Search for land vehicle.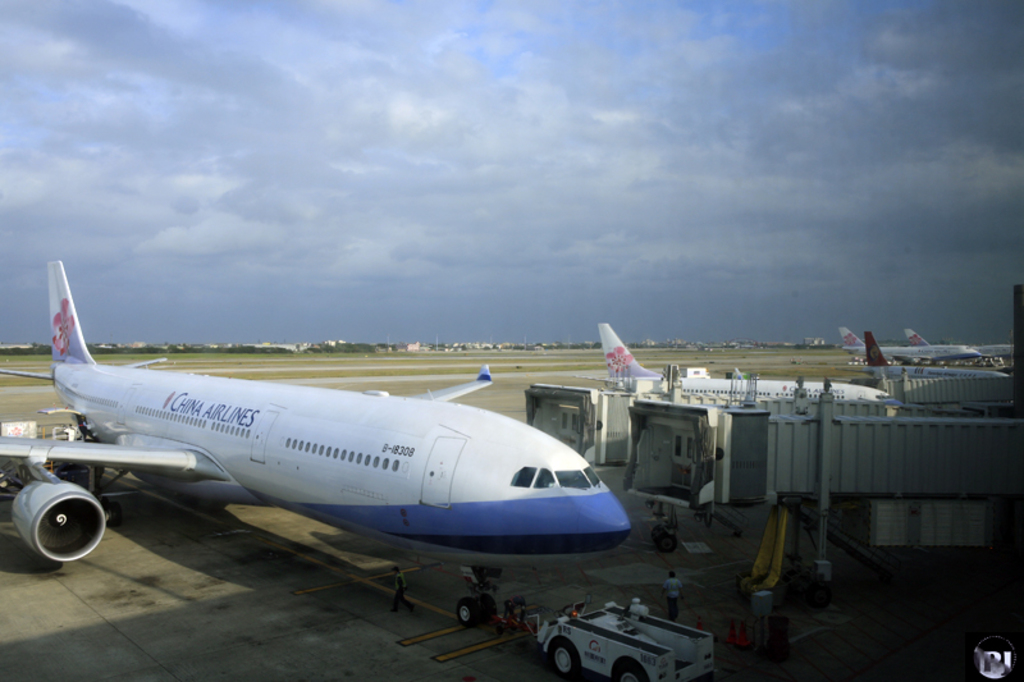
Found at bbox=[527, 598, 722, 681].
